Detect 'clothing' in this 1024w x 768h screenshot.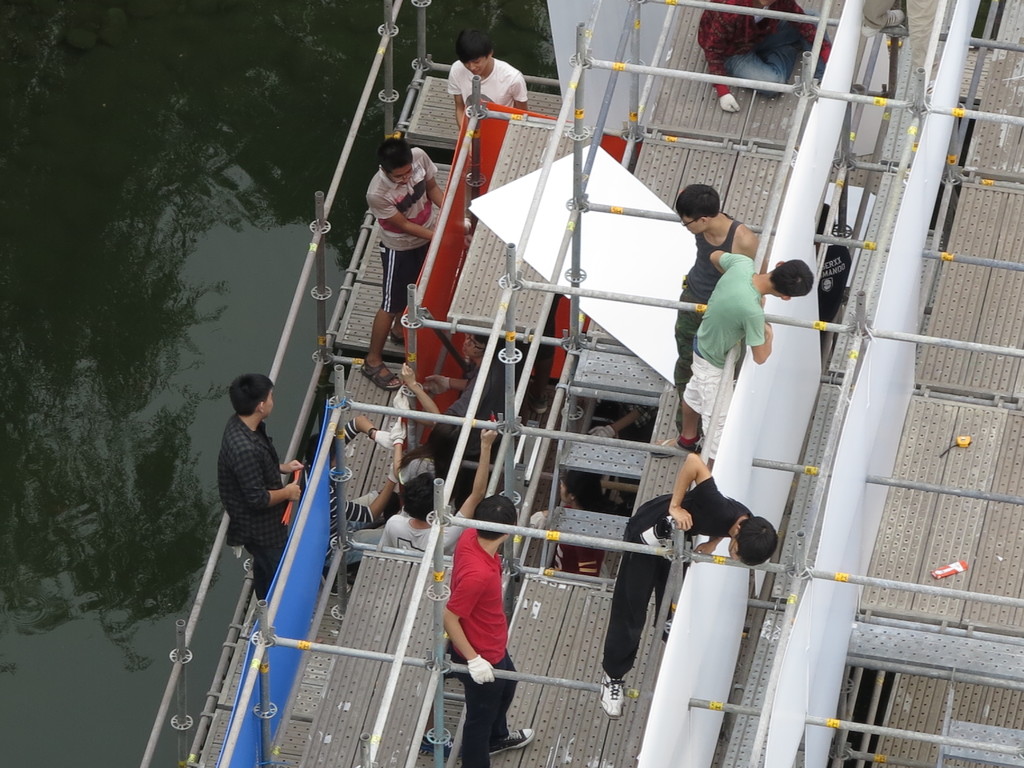
Detection: <bbox>684, 243, 773, 433</bbox>.
